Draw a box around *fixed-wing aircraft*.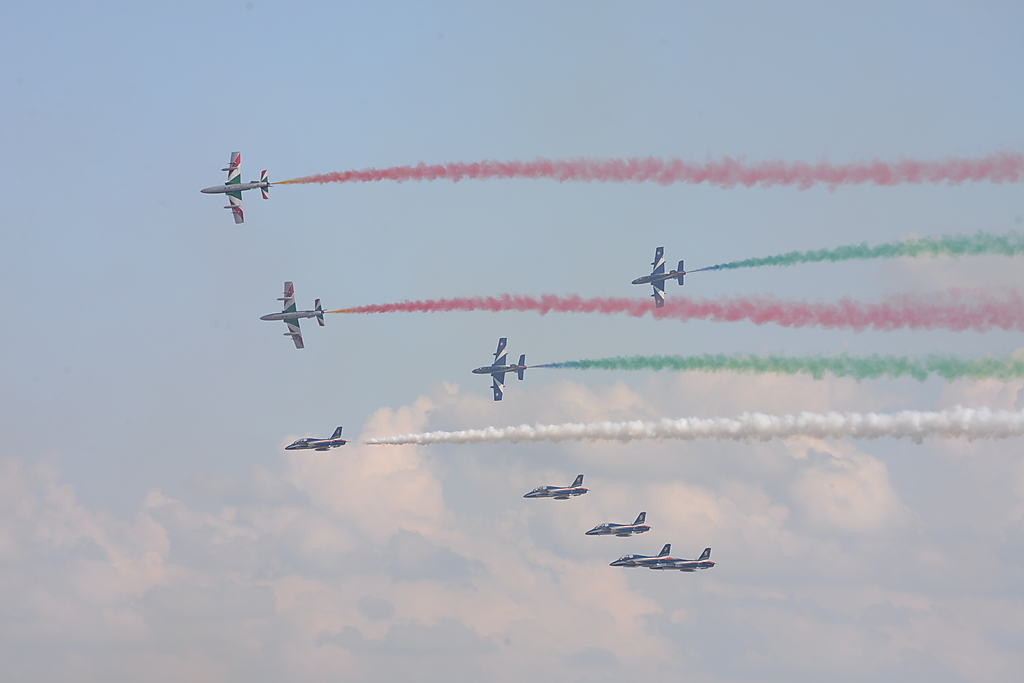
x1=659 y1=543 x2=716 y2=572.
